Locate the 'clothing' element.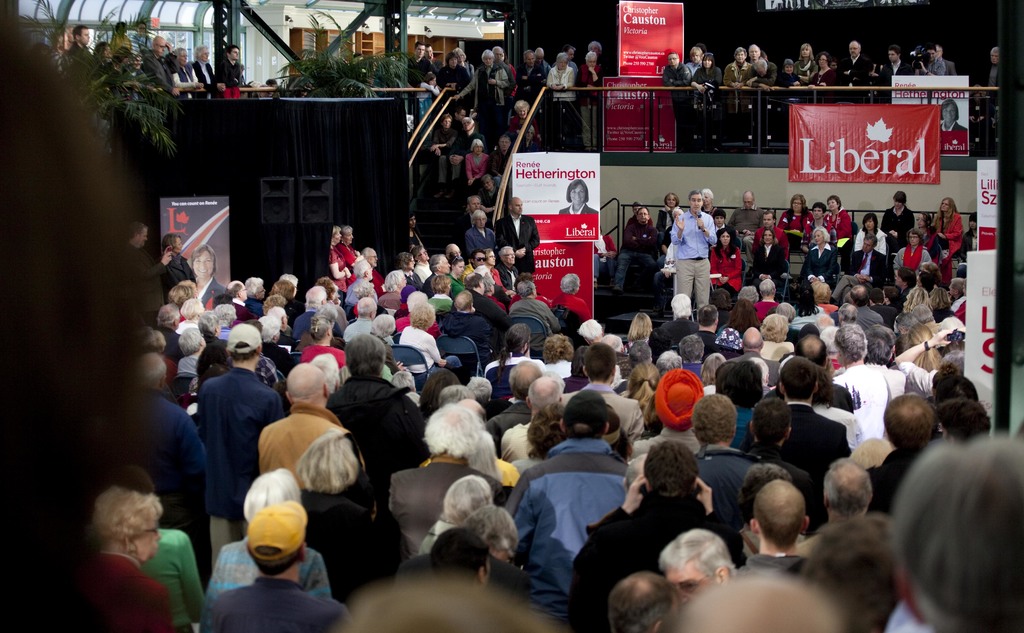
Element bbox: crop(435, 65, 472, 94).
